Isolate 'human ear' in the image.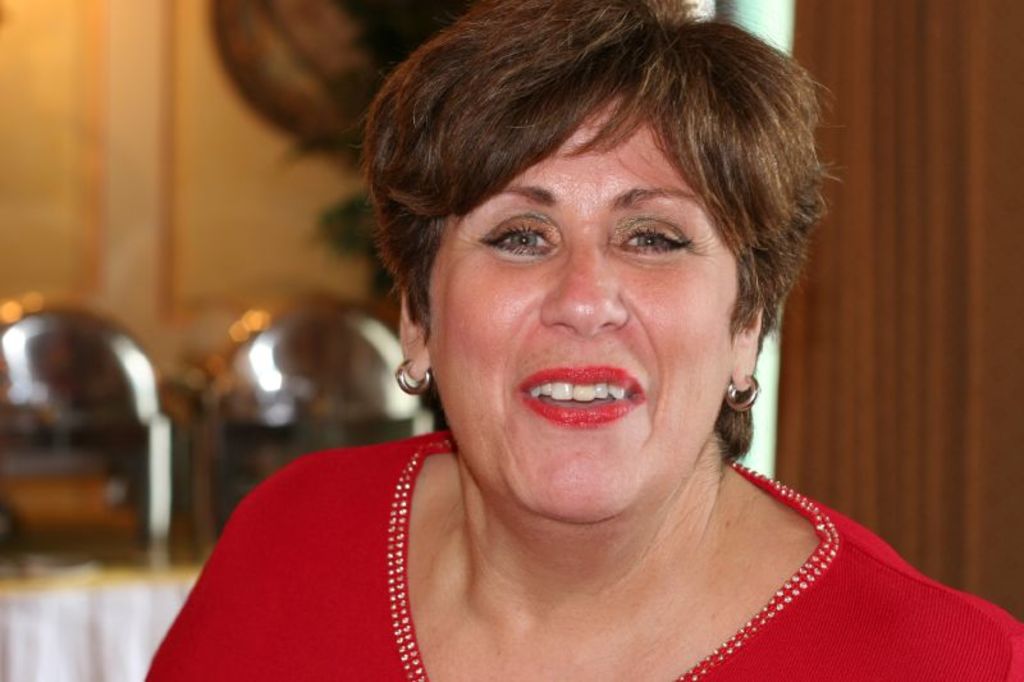
Isolated region: (399, 293, 430, 380).
